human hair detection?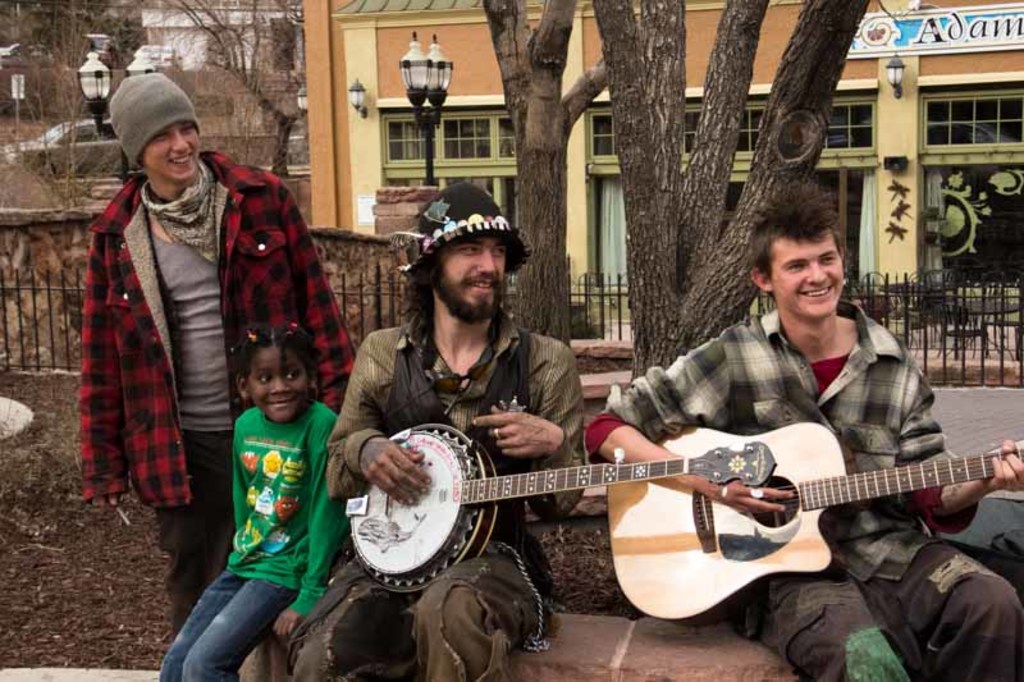
bbox=(234, 312, 319, 399)
